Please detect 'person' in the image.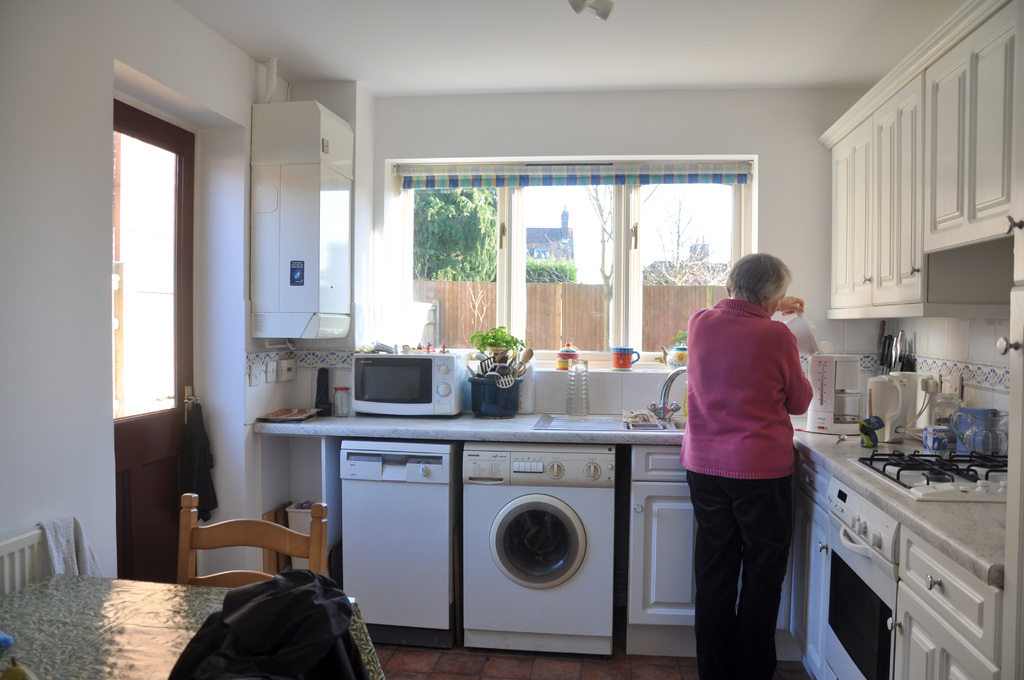
<region>679, 235, 835, 662</region>.
